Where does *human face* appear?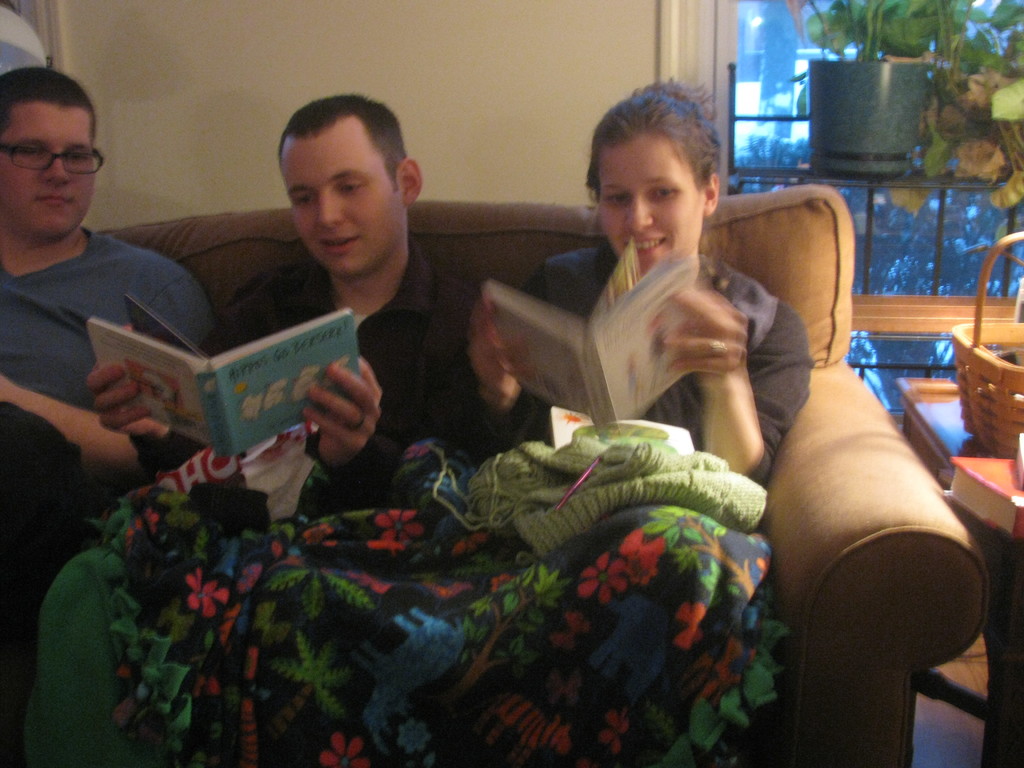
Appears at <box>282,115,403,278</box>.
